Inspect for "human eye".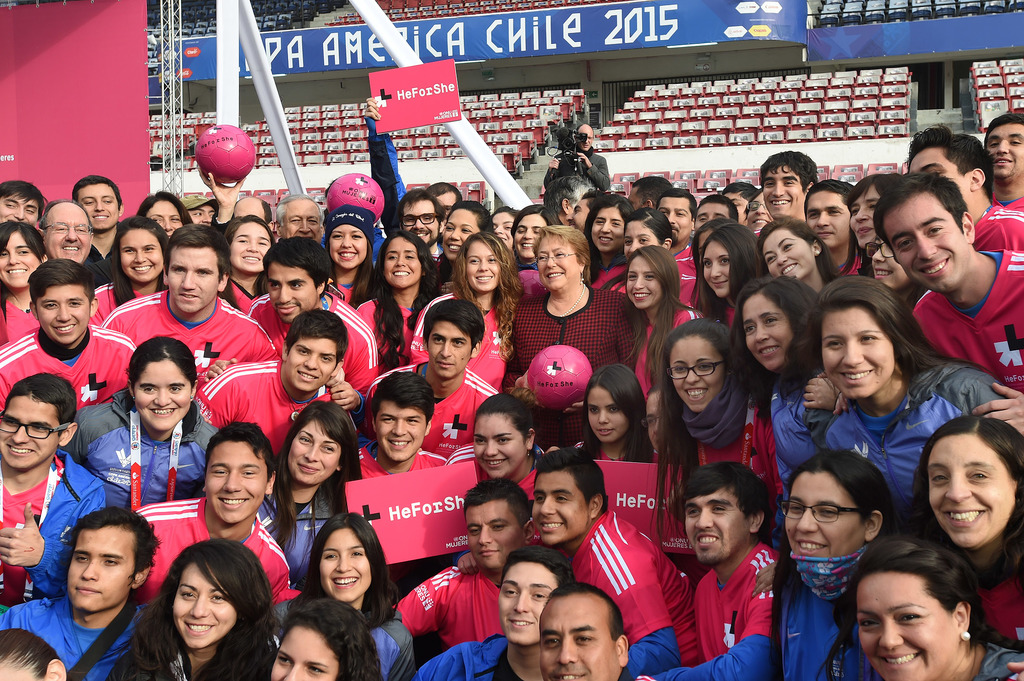
Inspection: 124/249/136/255.
